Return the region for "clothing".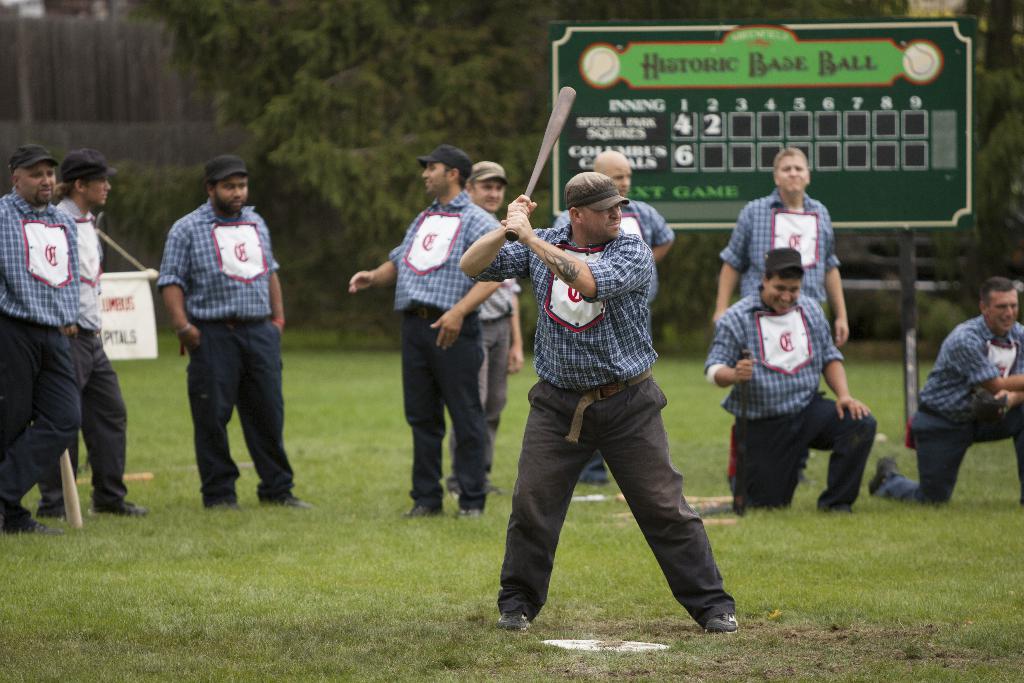
region(712, 289, 838, 411).
